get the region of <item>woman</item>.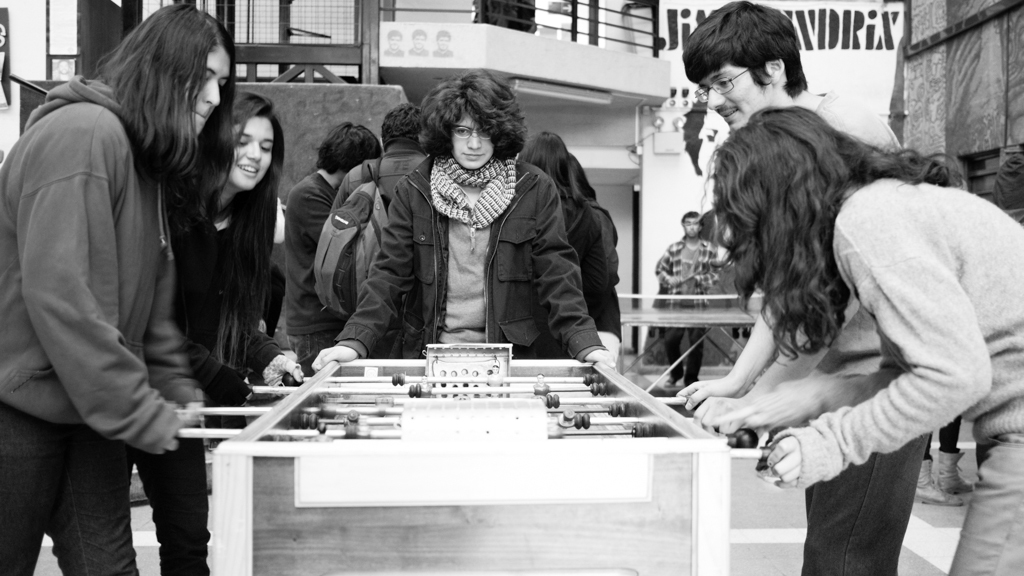
pyautogui.locateOnScreen(517, 127, 619, 334).
